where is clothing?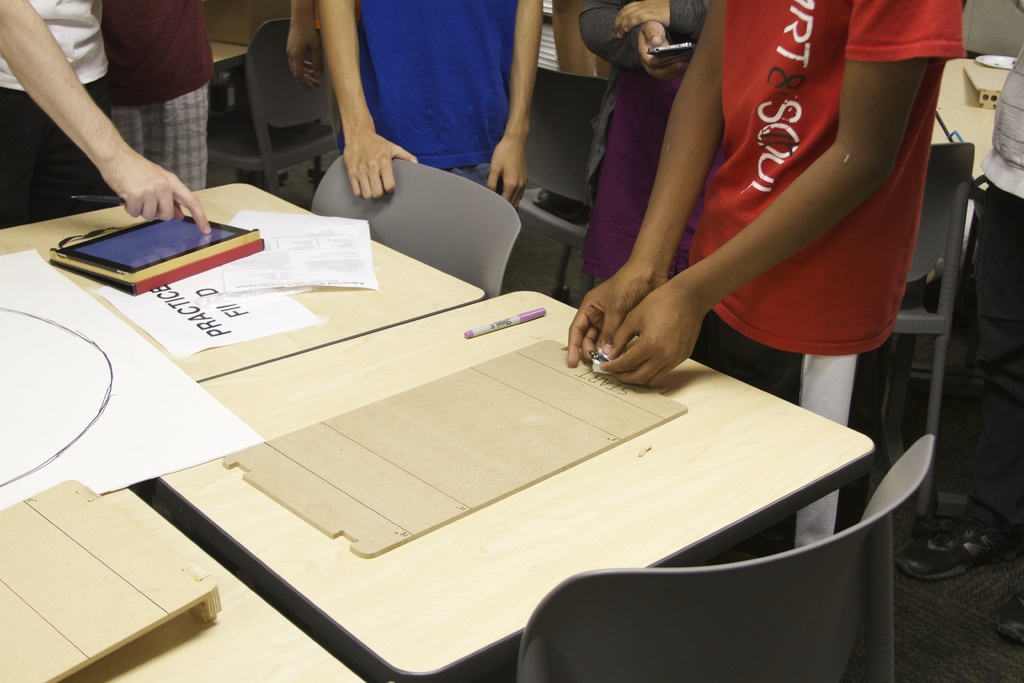
[x1=0, y1=0, x2=108, y2=219].
